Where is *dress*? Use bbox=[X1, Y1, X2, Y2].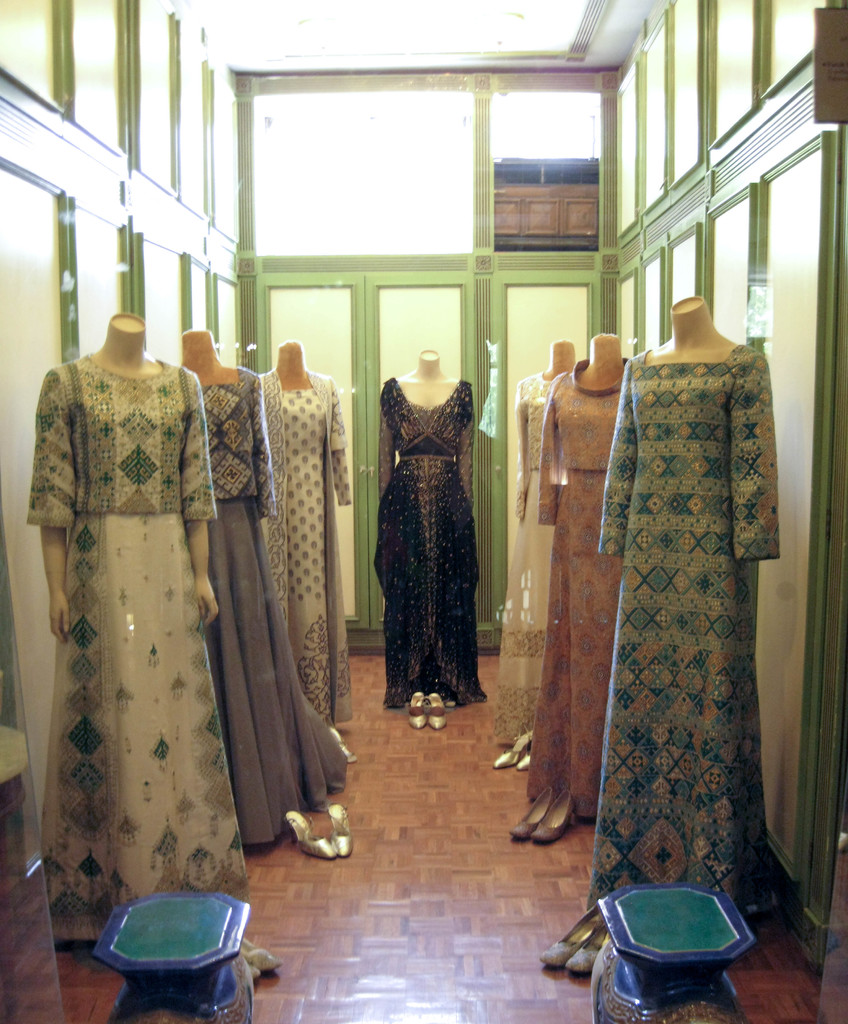
bbox=[283, 386, 330, 722].
